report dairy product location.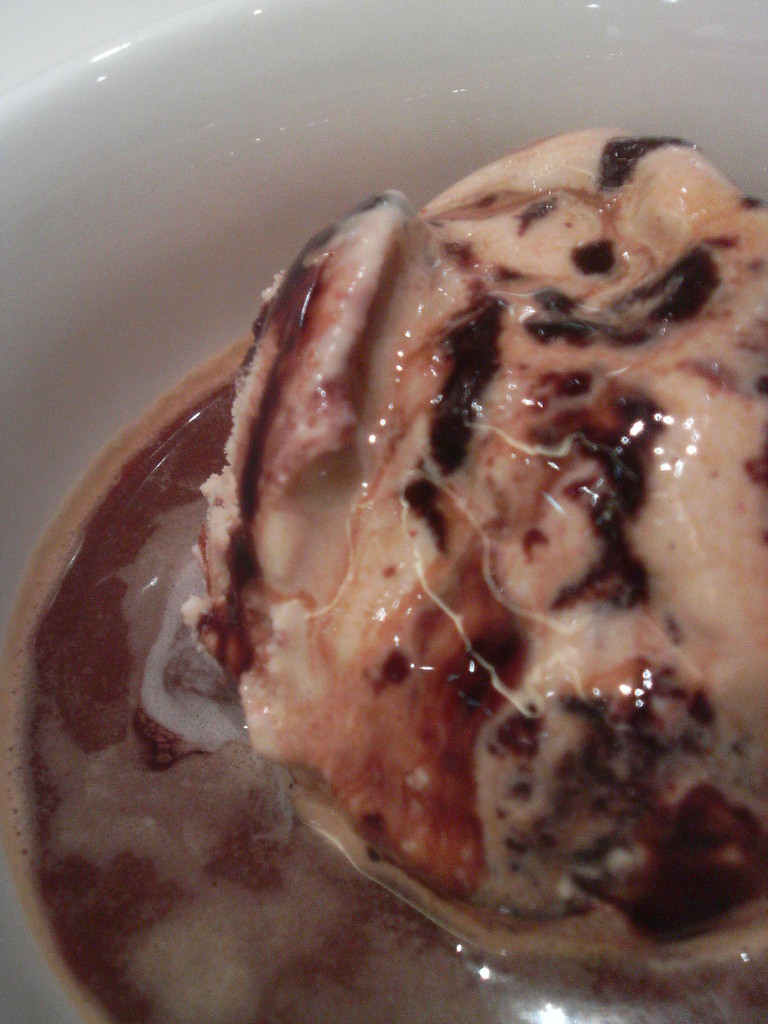
Report: box(201, 125, 767, 967).
